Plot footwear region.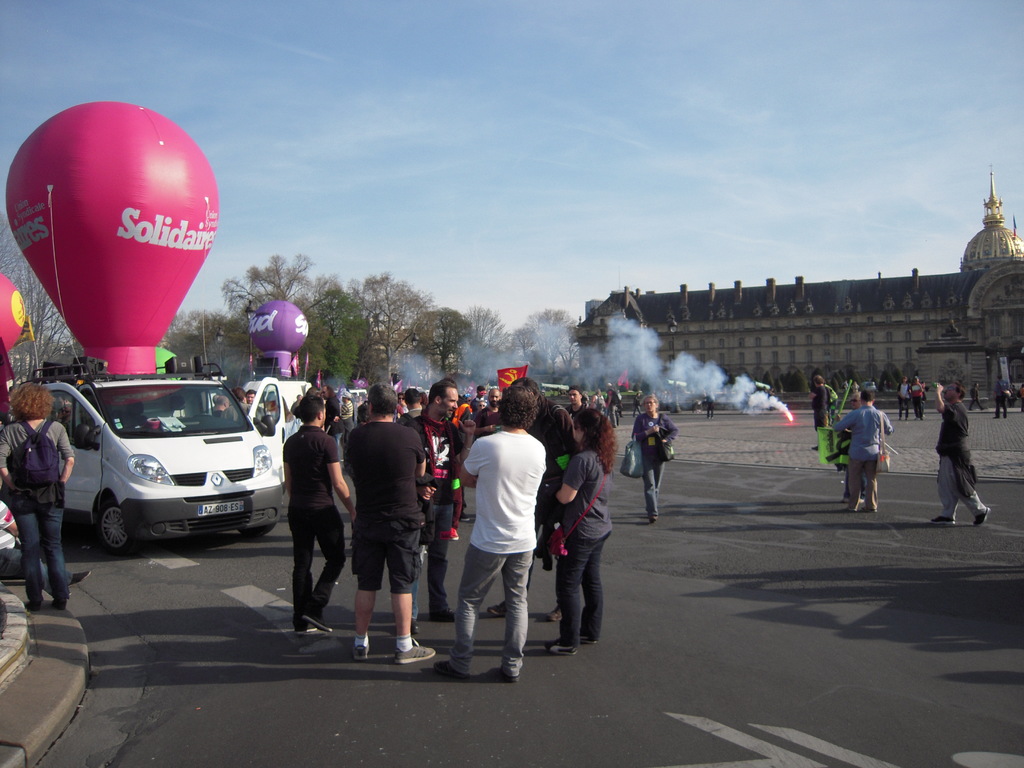
Plotted at box=[490, 596, 509, 611].
